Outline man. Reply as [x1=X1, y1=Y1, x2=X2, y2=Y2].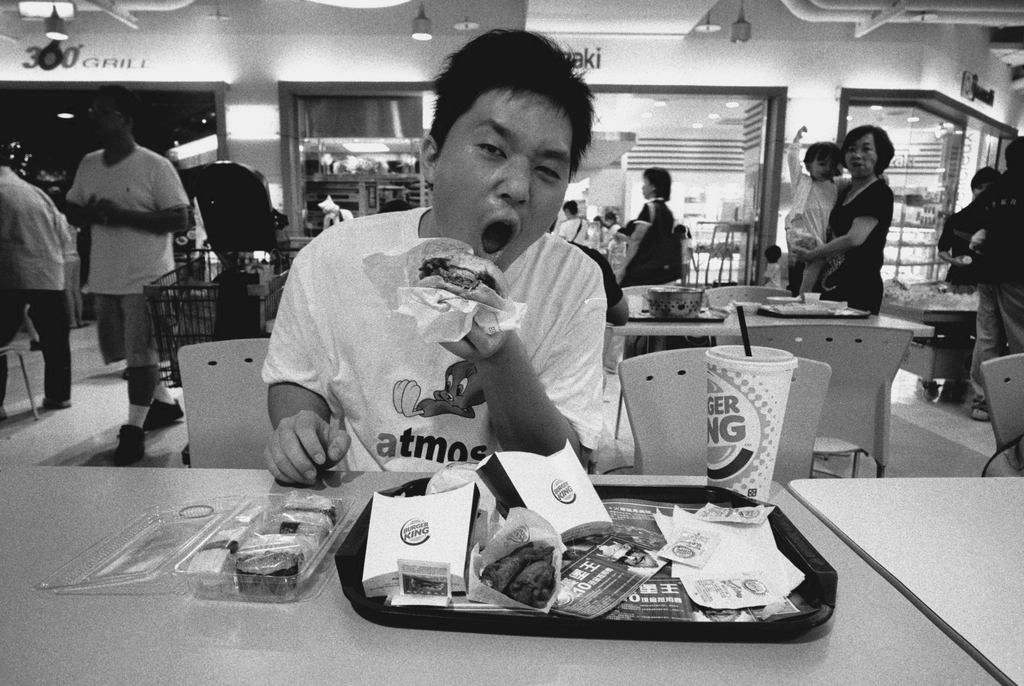
[x1=259, y1=25, x2=604, y2=484].
